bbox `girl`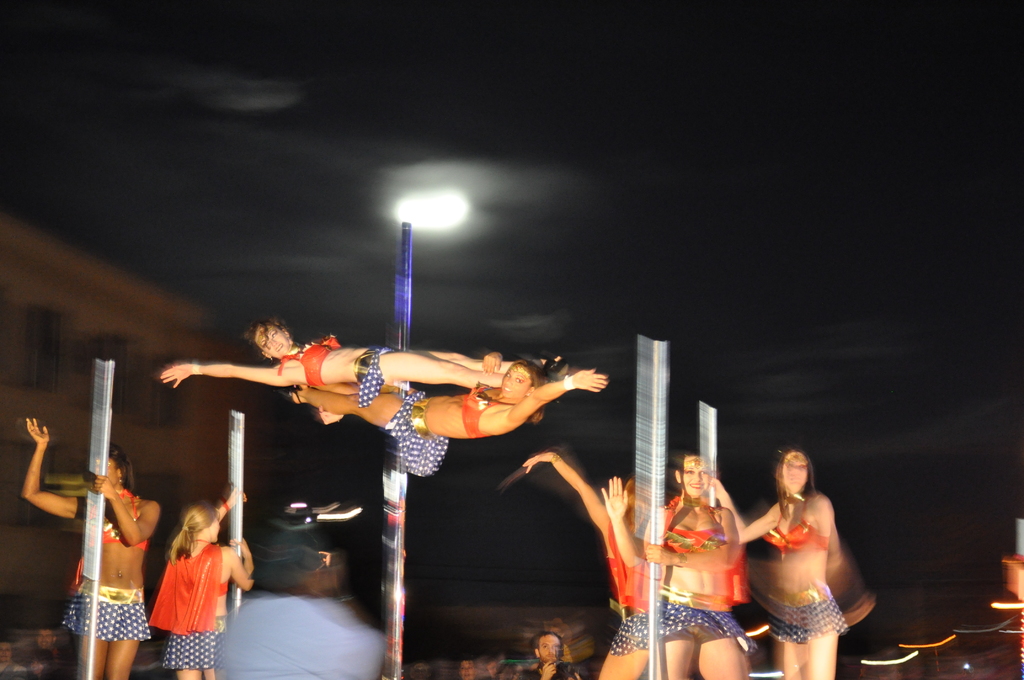
{"left": 521, "top": 453, "right": 669, "bottom": 679}
